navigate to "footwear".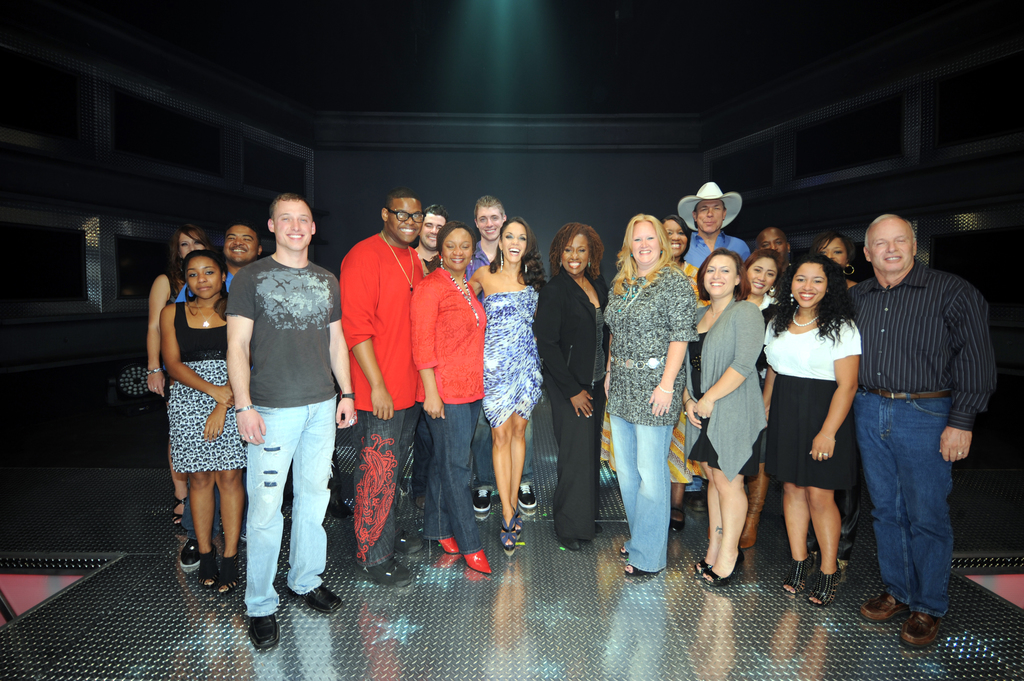
Navigation target: <box>781,549,824,598</box>.
